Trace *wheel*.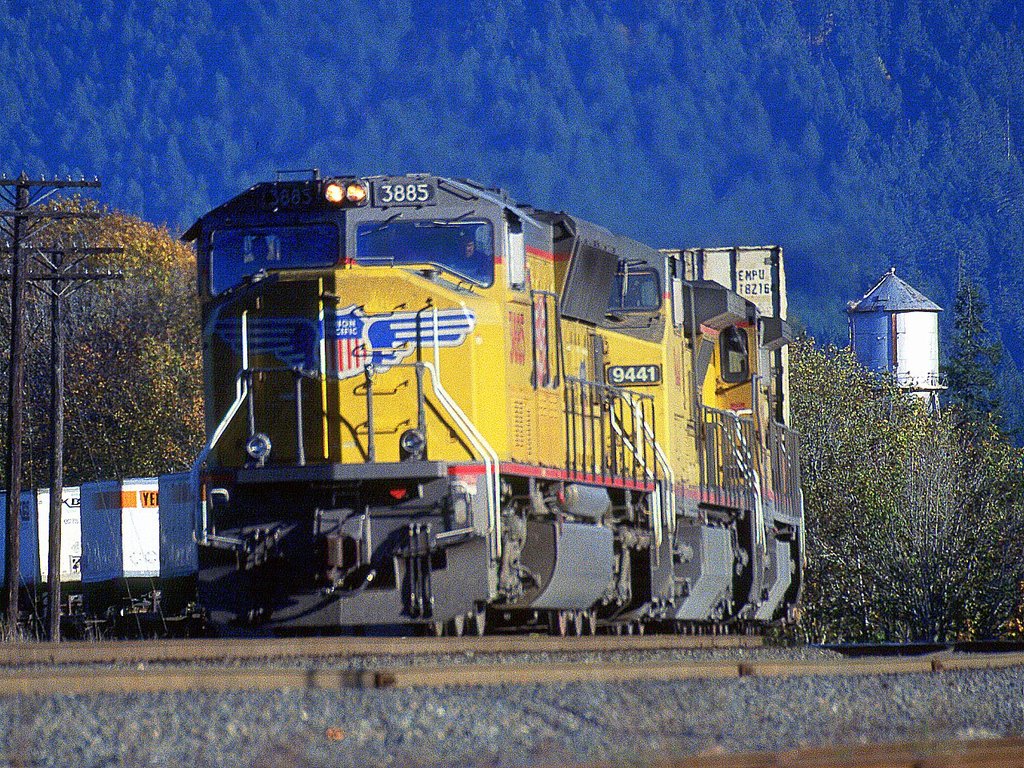
Traced to (570, 609, 581, 634).
